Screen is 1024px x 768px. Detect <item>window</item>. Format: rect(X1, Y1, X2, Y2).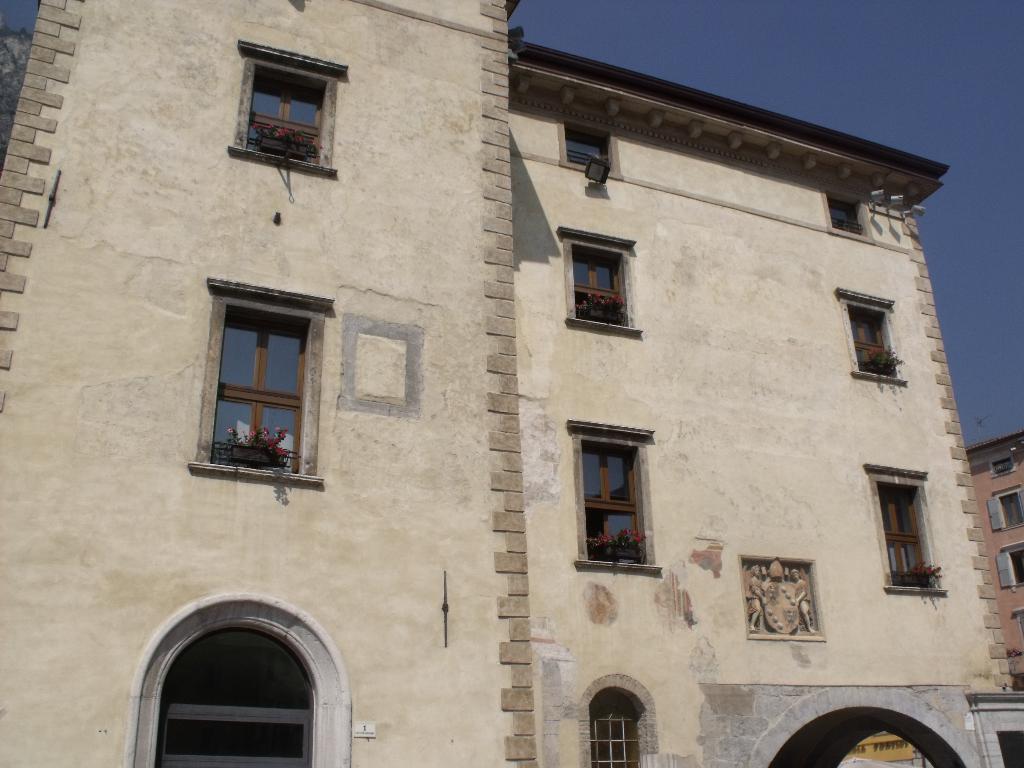
rect(583, 693, 660, 767).
